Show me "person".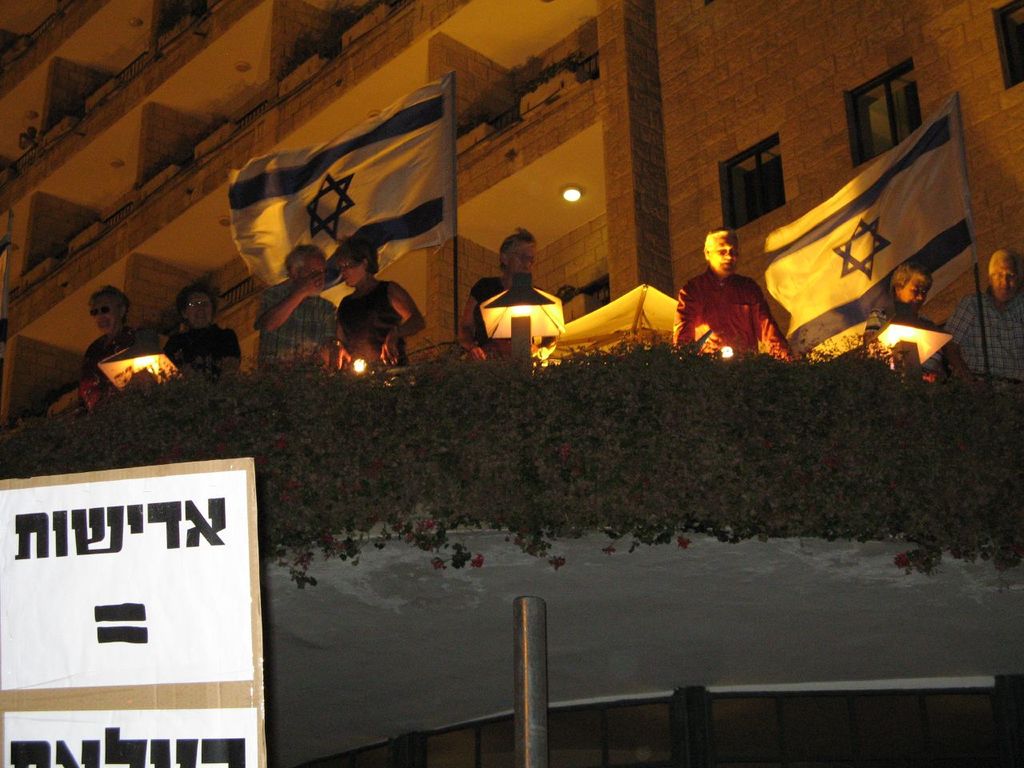
"person" is here: x1=863, y1=262, x2=942, y2=373.
